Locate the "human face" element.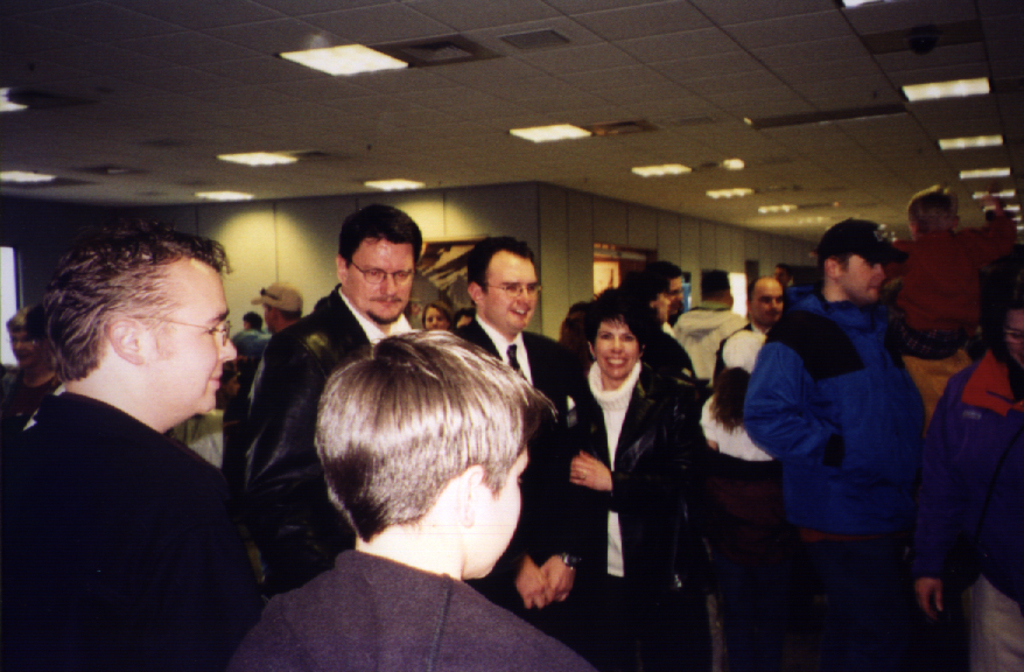
Element bbox: 759 285 787 320.
